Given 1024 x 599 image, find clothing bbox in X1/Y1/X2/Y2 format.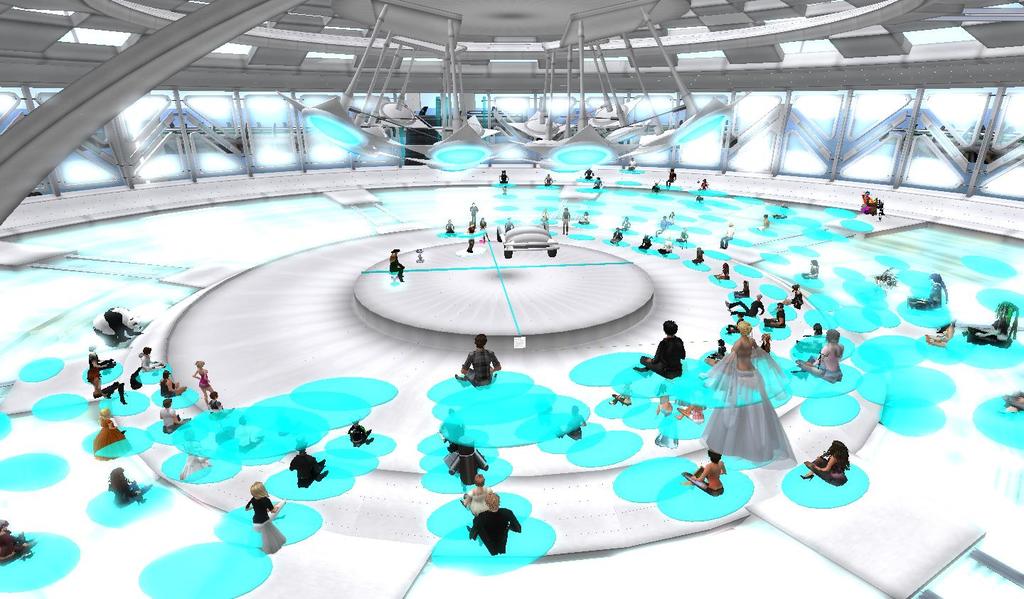
907/281/946/306.
